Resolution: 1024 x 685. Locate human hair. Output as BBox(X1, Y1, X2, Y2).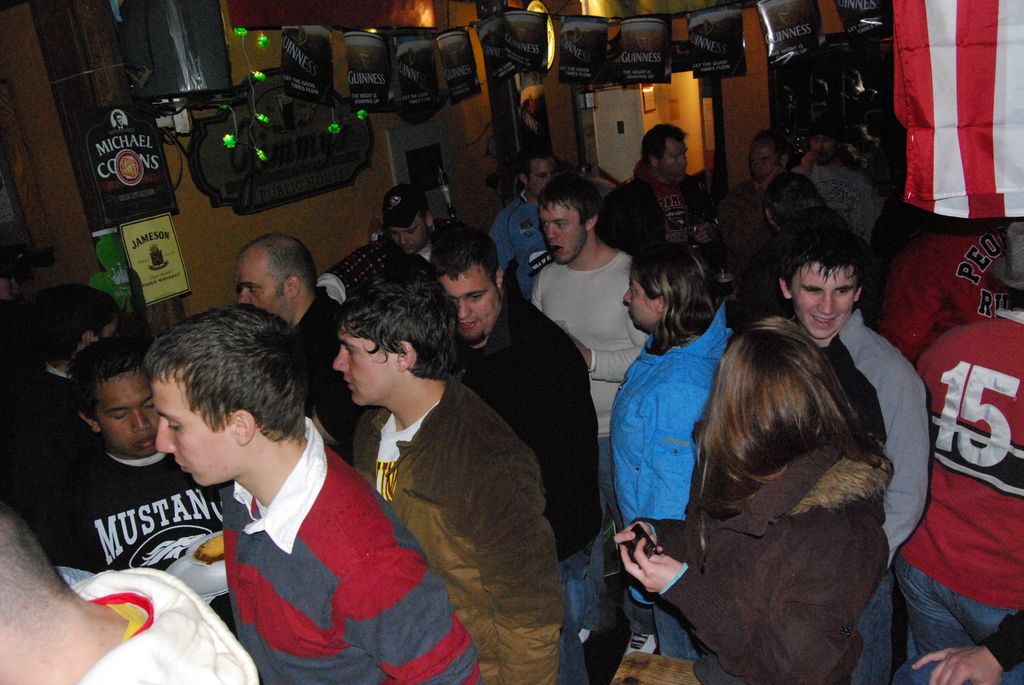
BBox(623, 239, 720, 353).
